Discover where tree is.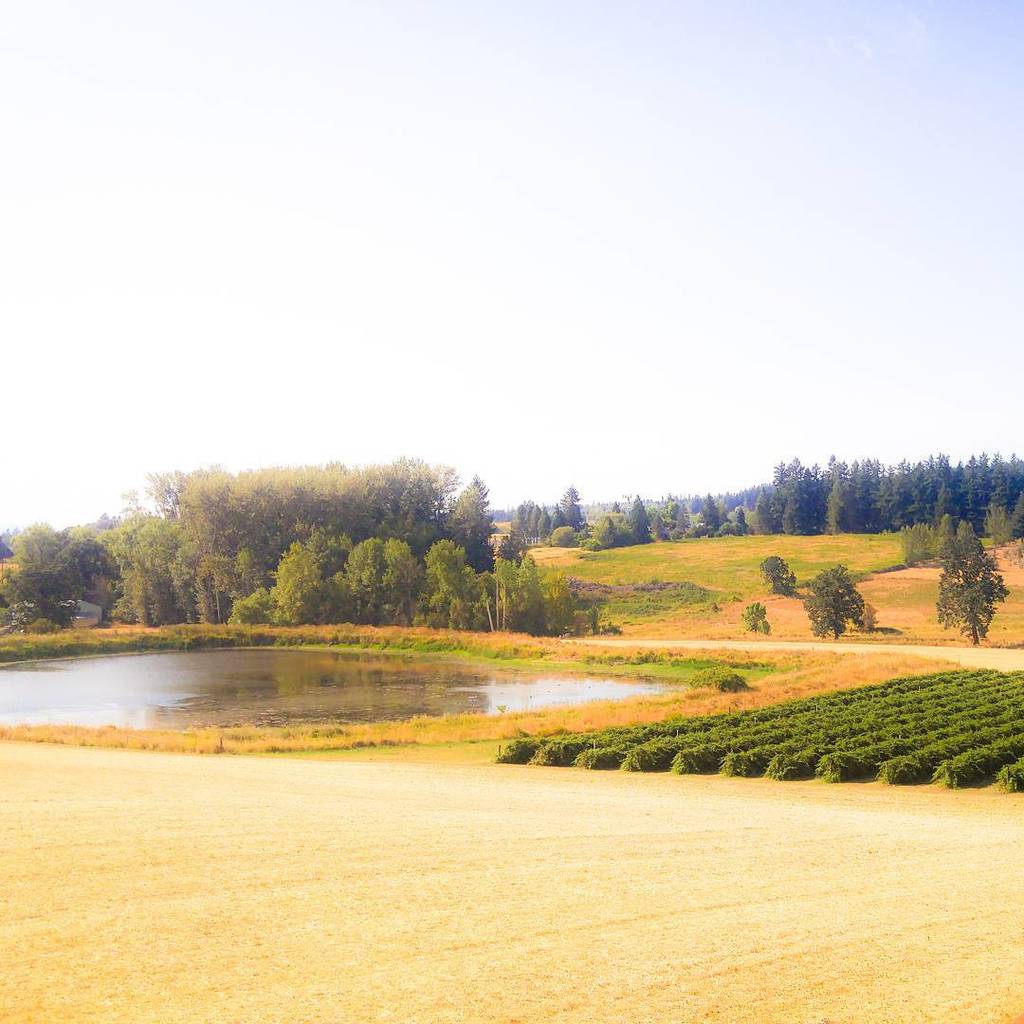
Discovered at crop(758, 553, 795, 597).
